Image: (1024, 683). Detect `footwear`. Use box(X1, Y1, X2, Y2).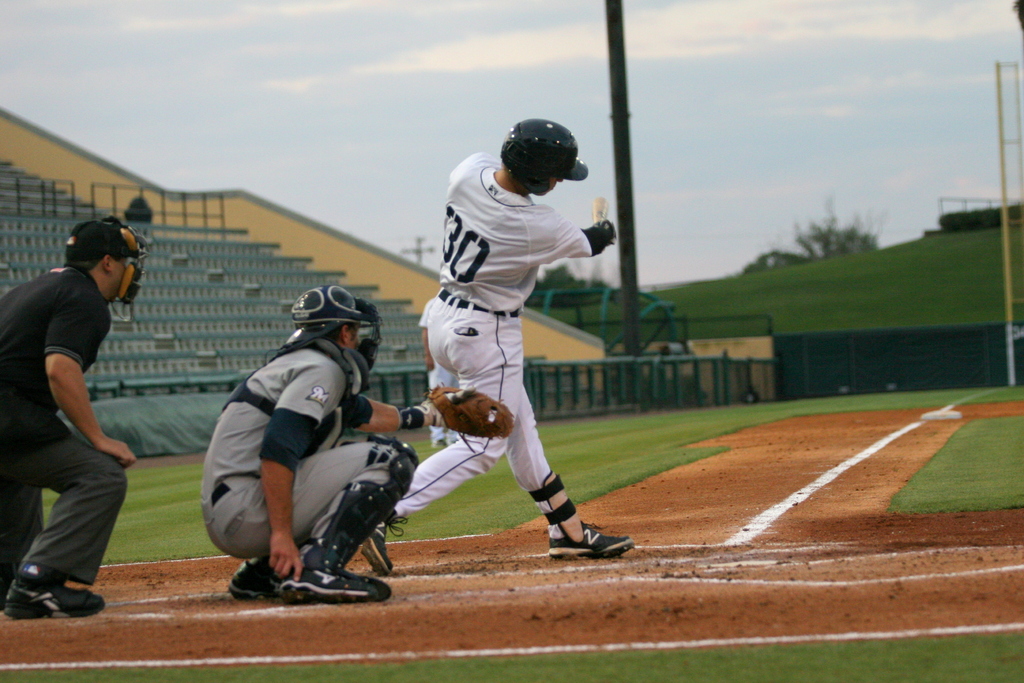
box(5, 571, 105, 621).
